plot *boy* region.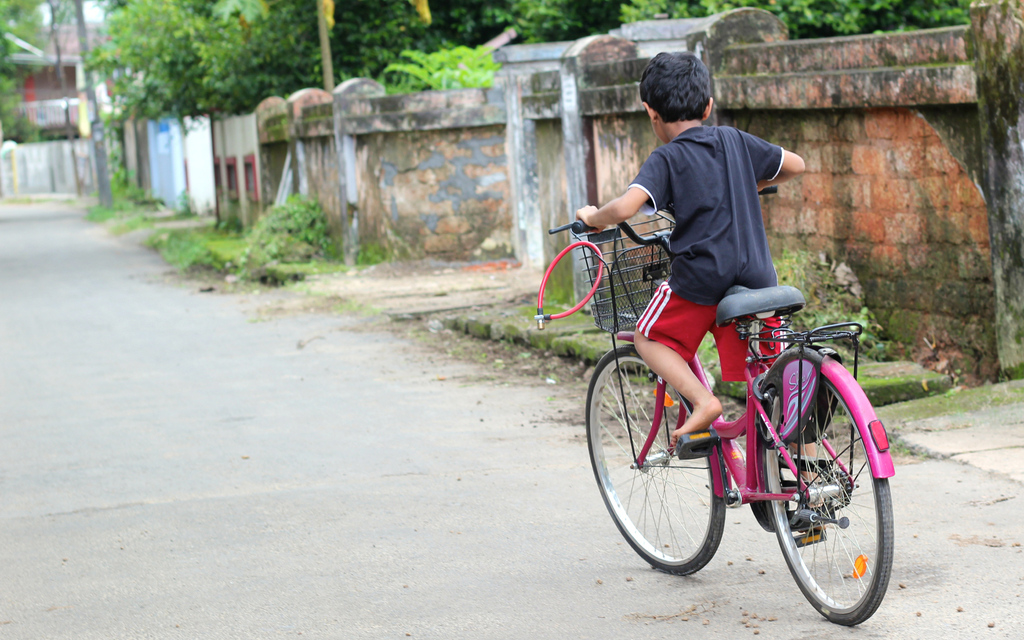
Plotted at {"left": 568, "top": 40, "right": 803, "bottom": 438}.
